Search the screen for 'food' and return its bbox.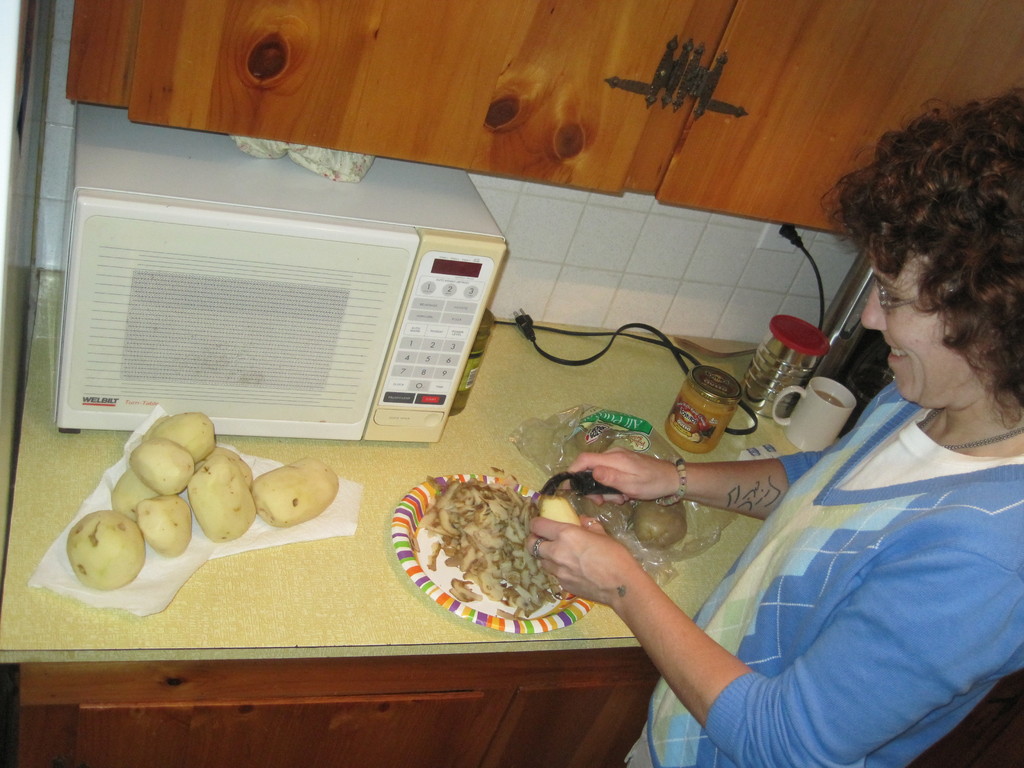
Found: bbox(575, 422, 617, 456).
